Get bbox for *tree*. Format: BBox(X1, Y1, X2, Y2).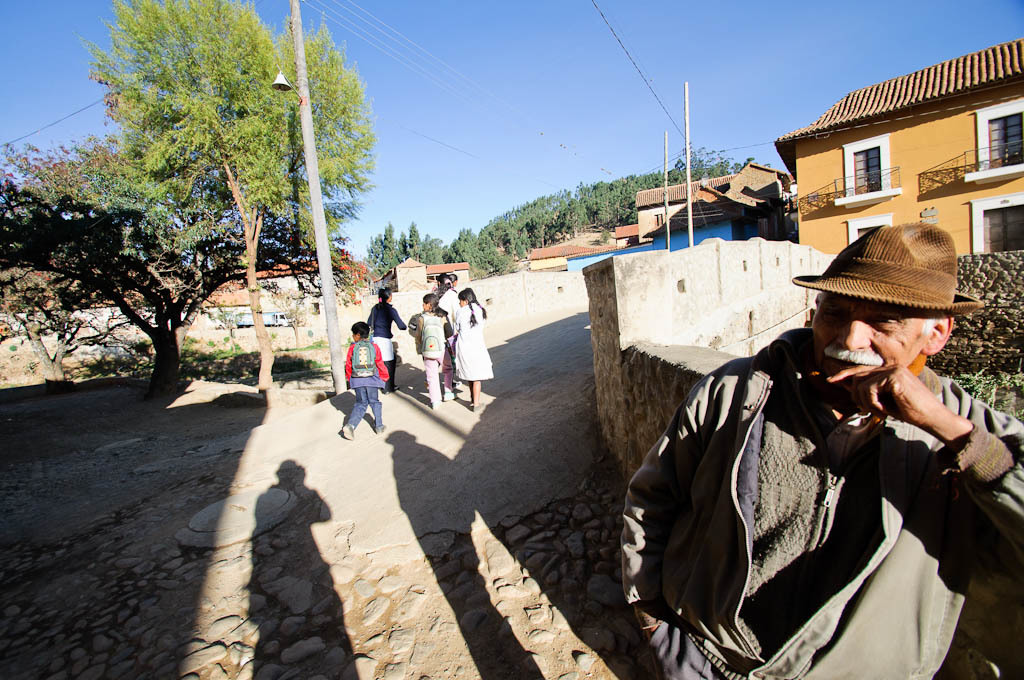
BBox(671, 155, 688, 179).
